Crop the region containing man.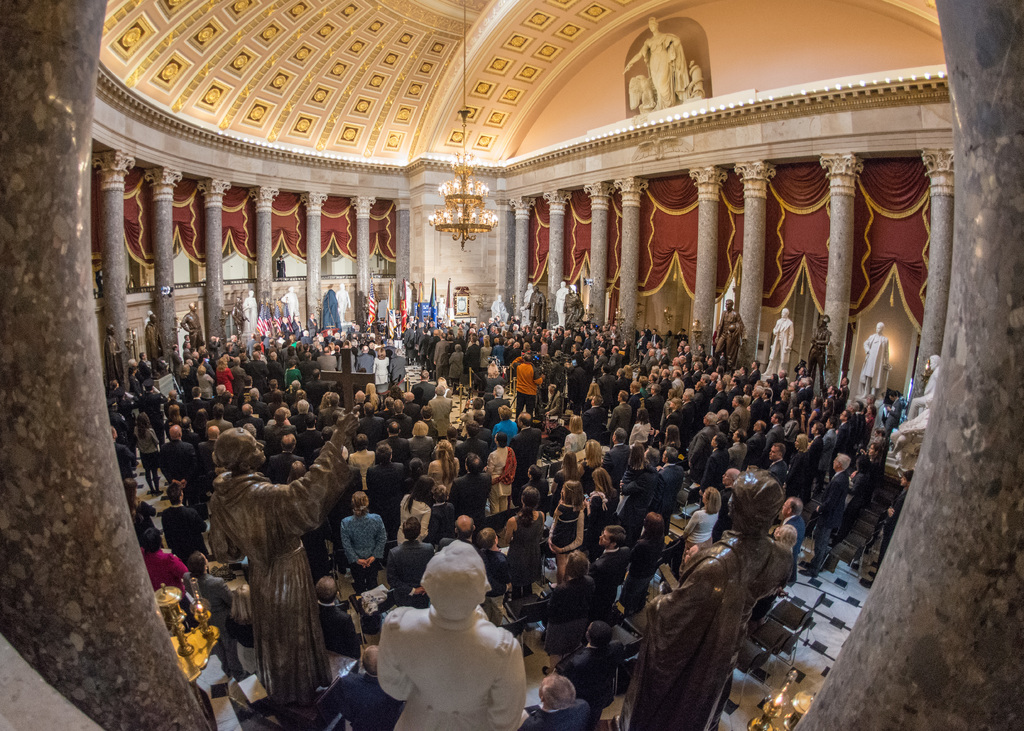
Crop region: x1=360 y1=341 x2=379 y2=373.
